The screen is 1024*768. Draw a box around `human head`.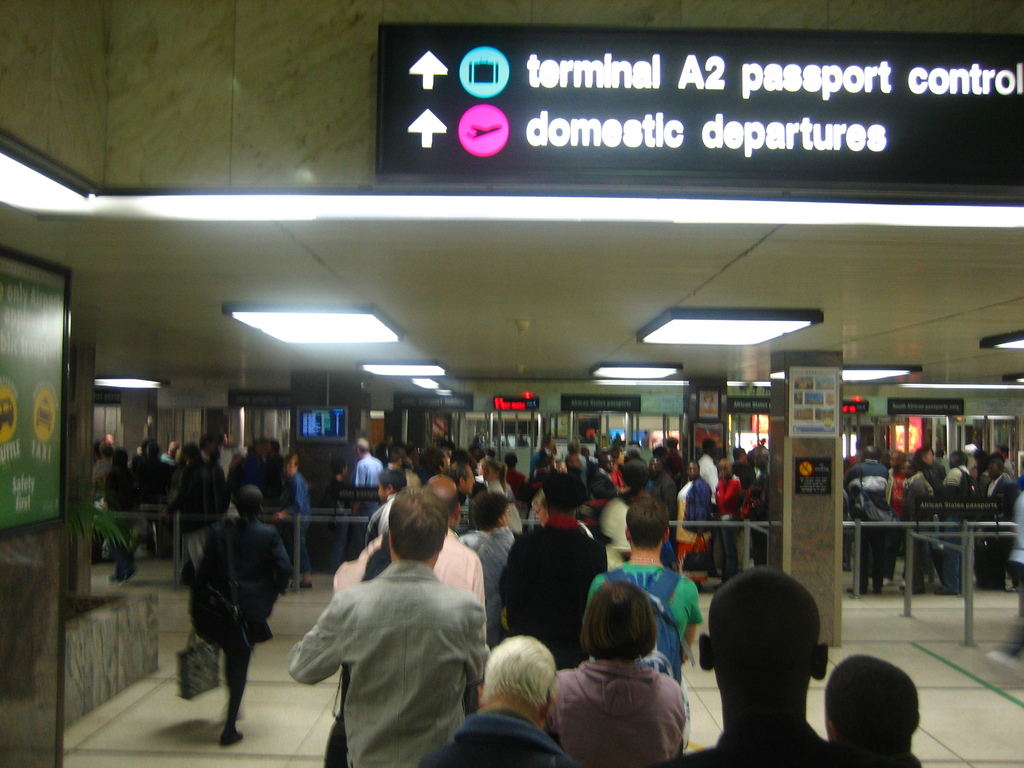
select_region(505, 451, 518, 474).
